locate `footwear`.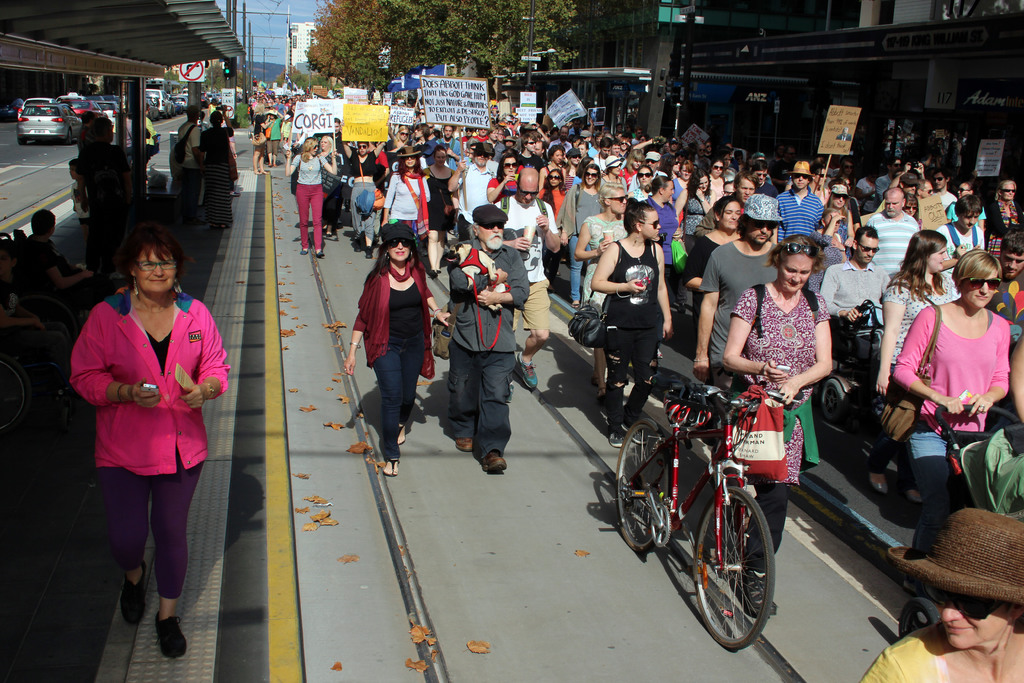
Bounding box: 157,612,189,658.
